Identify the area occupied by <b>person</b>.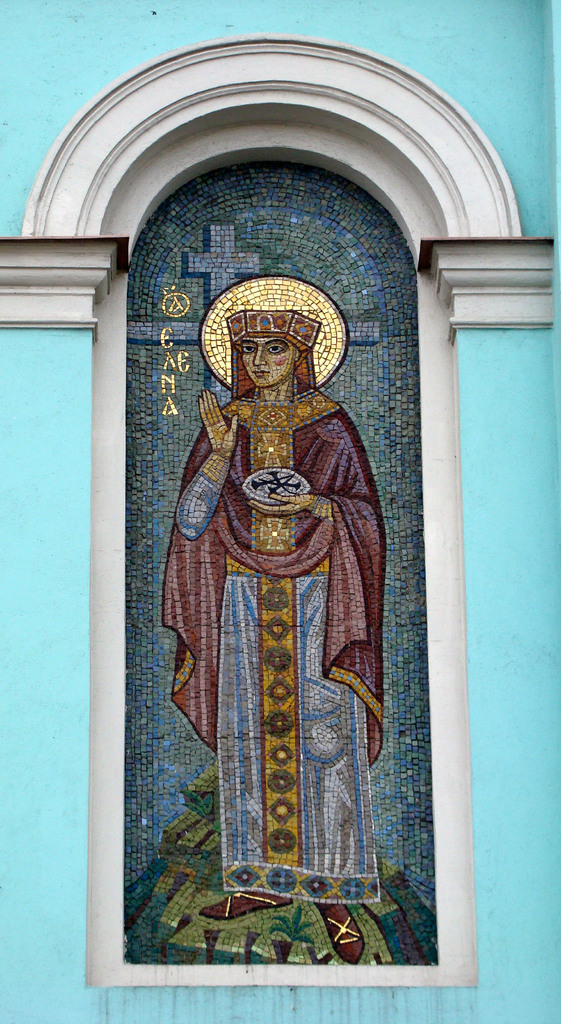
Area: detection(163, 300, 398, 959).
